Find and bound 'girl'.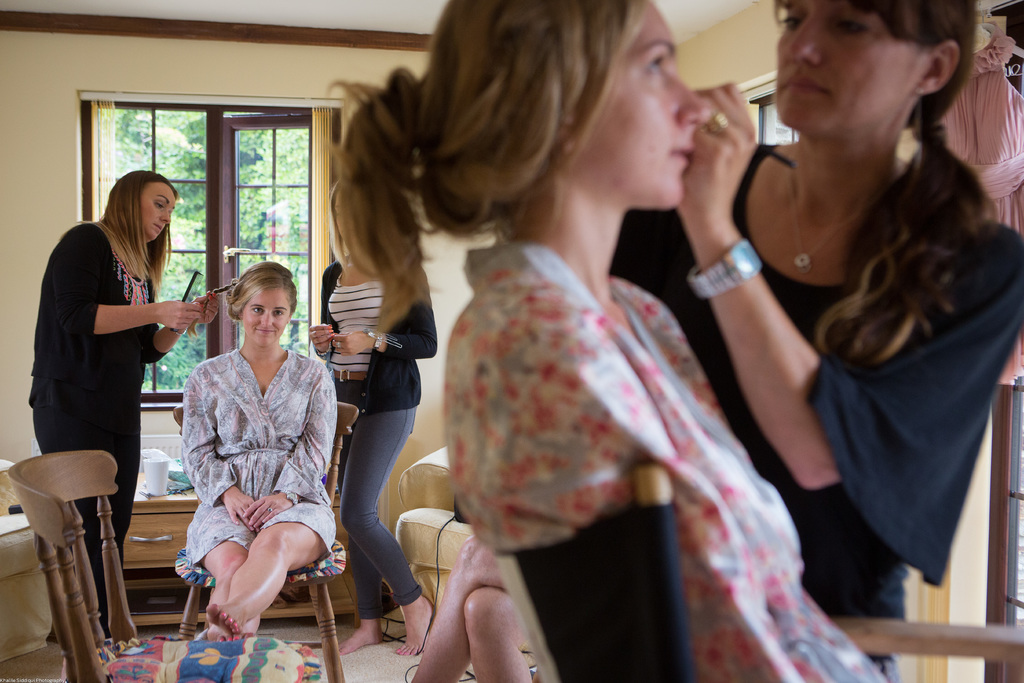
Bound: box=[613, 0, 1023, 682].
